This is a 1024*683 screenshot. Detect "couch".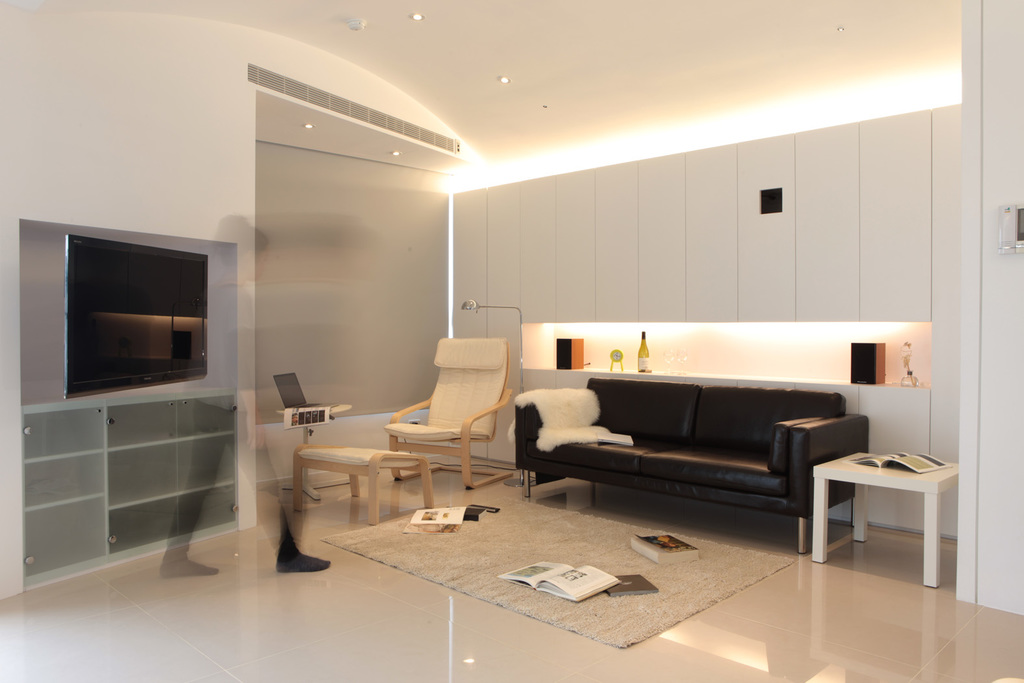
select_region(509, 365, 877, 557).
